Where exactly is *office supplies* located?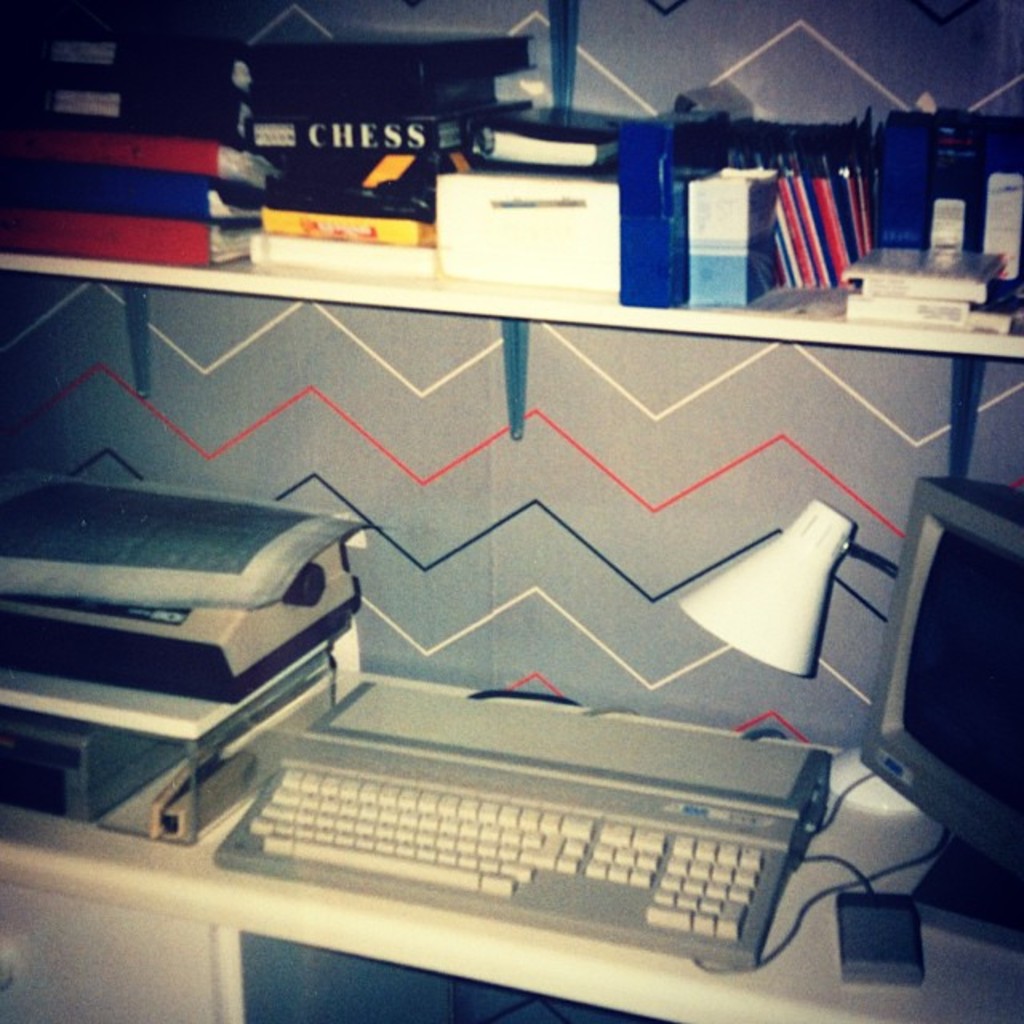
Its bounding box is locate(6, 74, 250, 139).
